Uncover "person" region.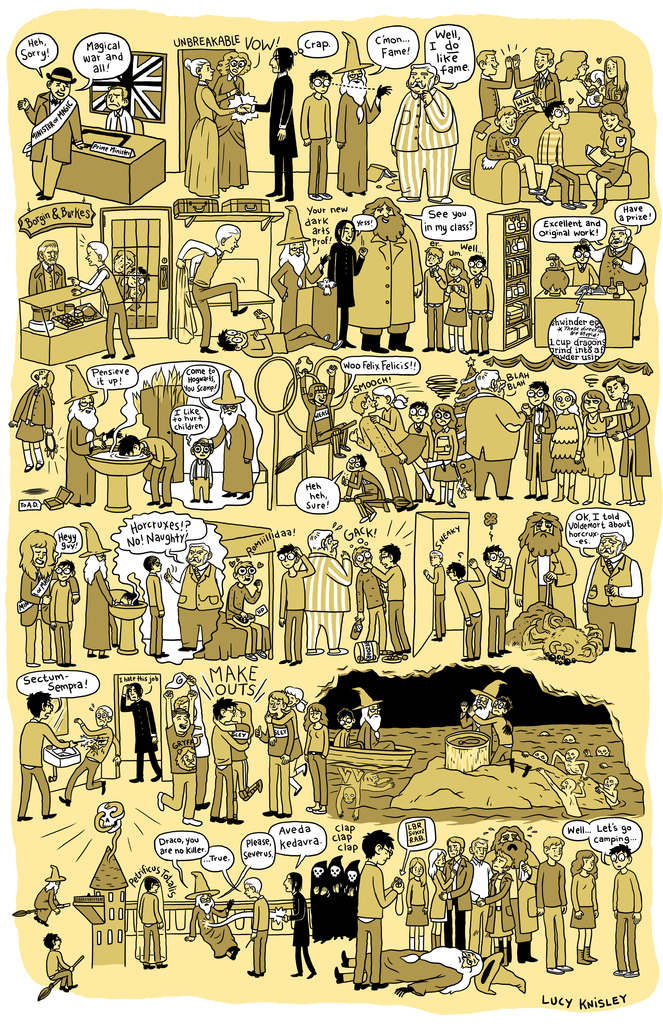
Uncovered: x1=514, y1=47, x2=568, y2=102.
